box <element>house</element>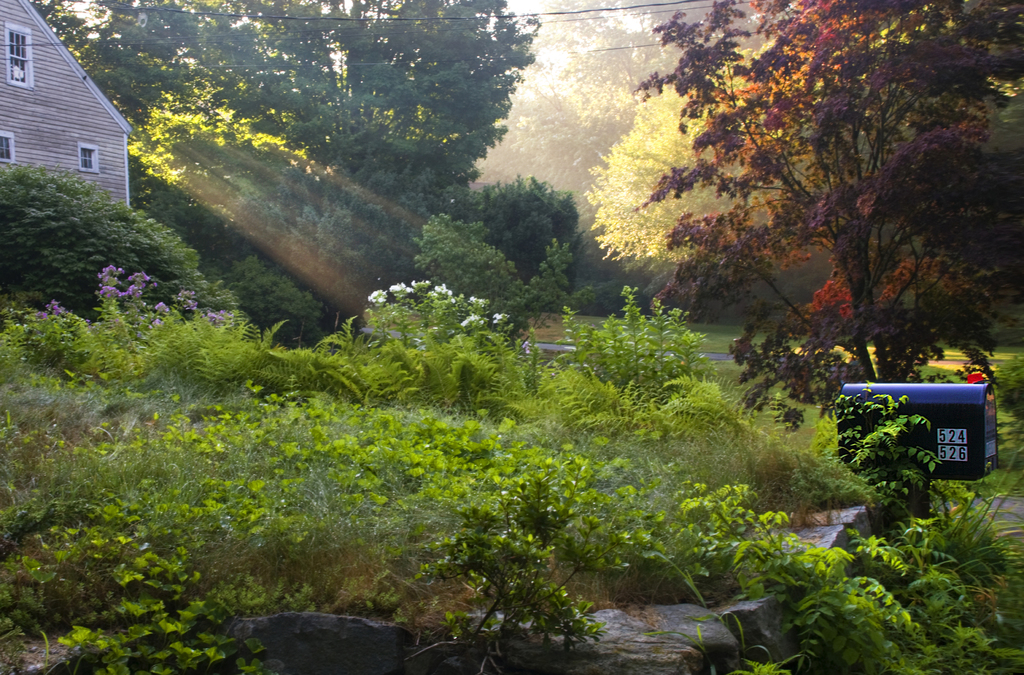
{"left": 830, "top": 377, "right": 1010, "bottom": 477}
